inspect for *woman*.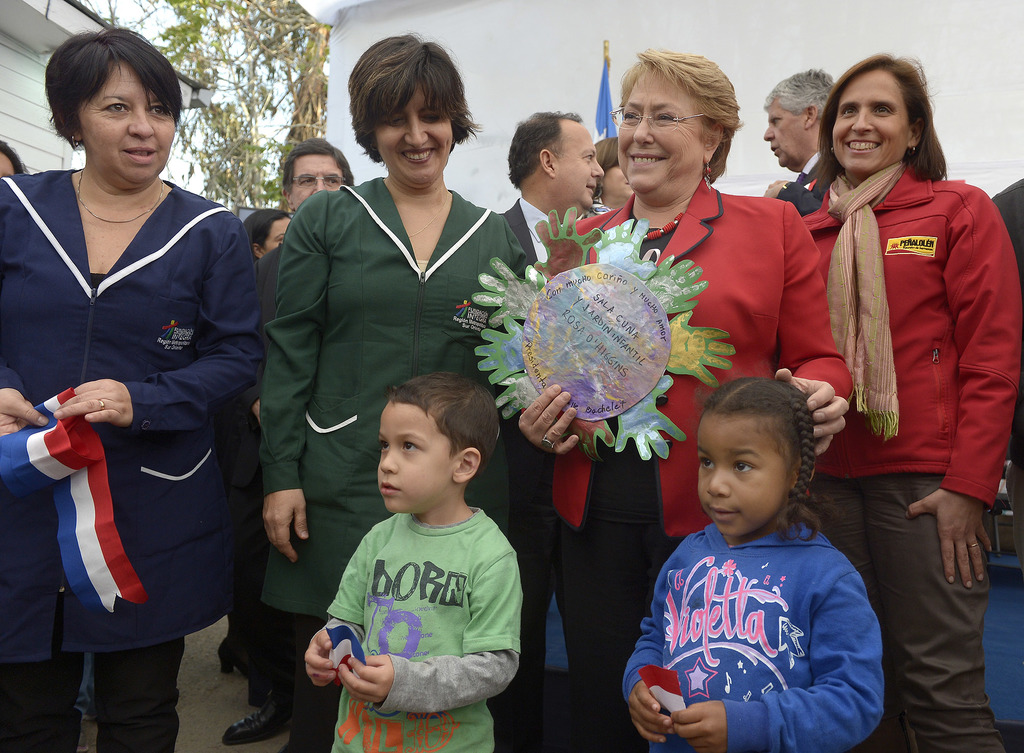
Inspection: crop(0, 28, 254, 752).
